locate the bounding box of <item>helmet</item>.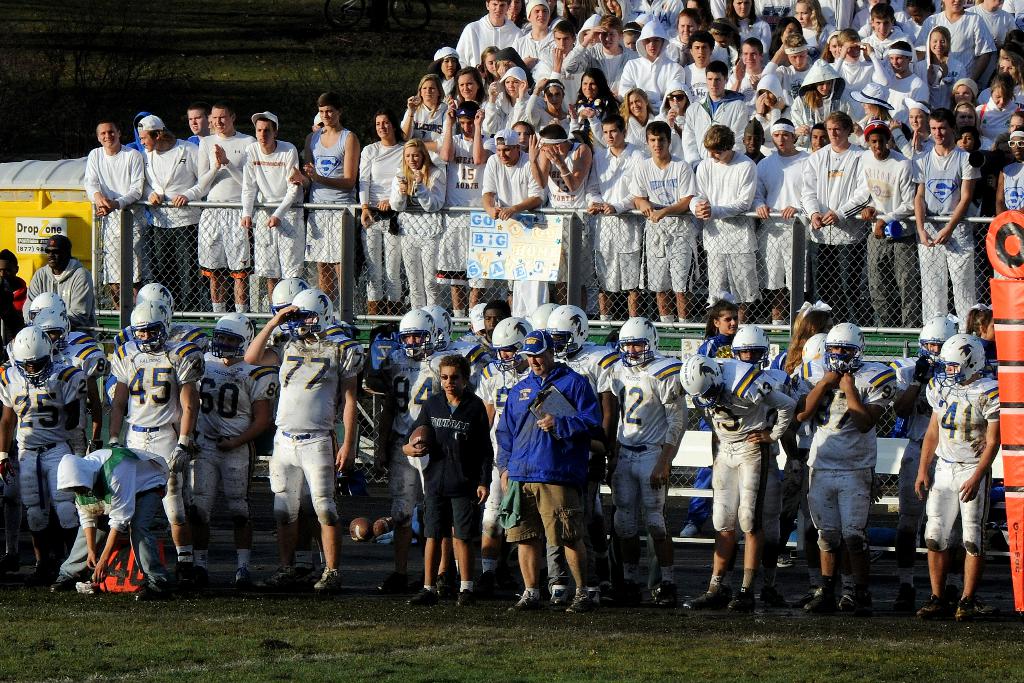
Bounding box: {"left": 27, "top": 305, "right": 69, "bottom": 353}.
